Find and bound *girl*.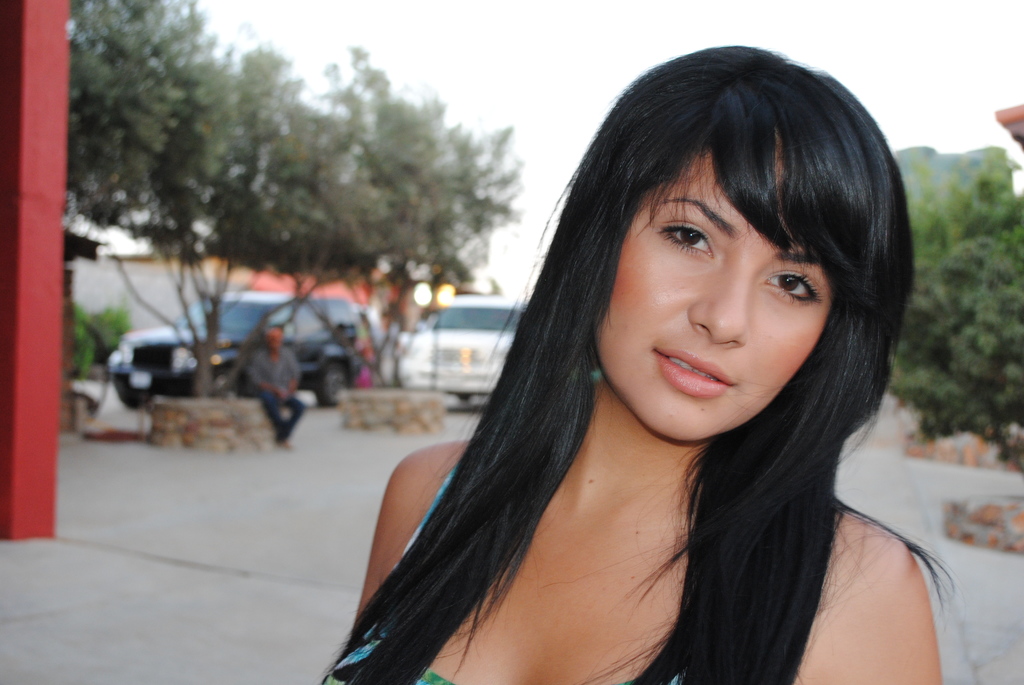
Bound: [318,42,956,684].
